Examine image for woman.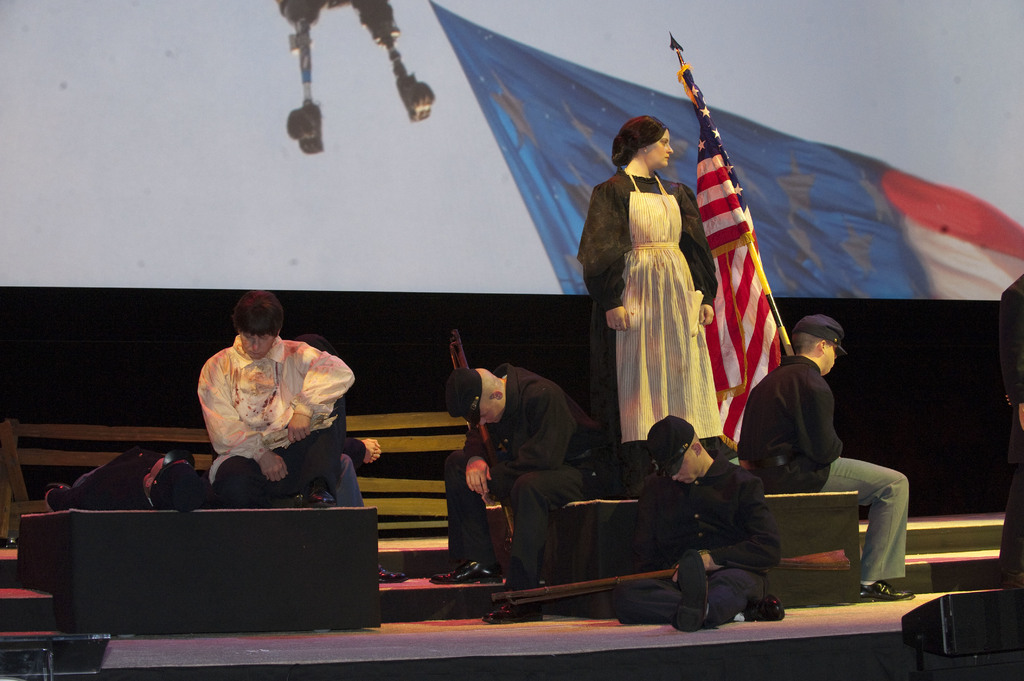
Examination result: {"x1": 602, "y1": 109, "x2": 713, "y2": 451}.
